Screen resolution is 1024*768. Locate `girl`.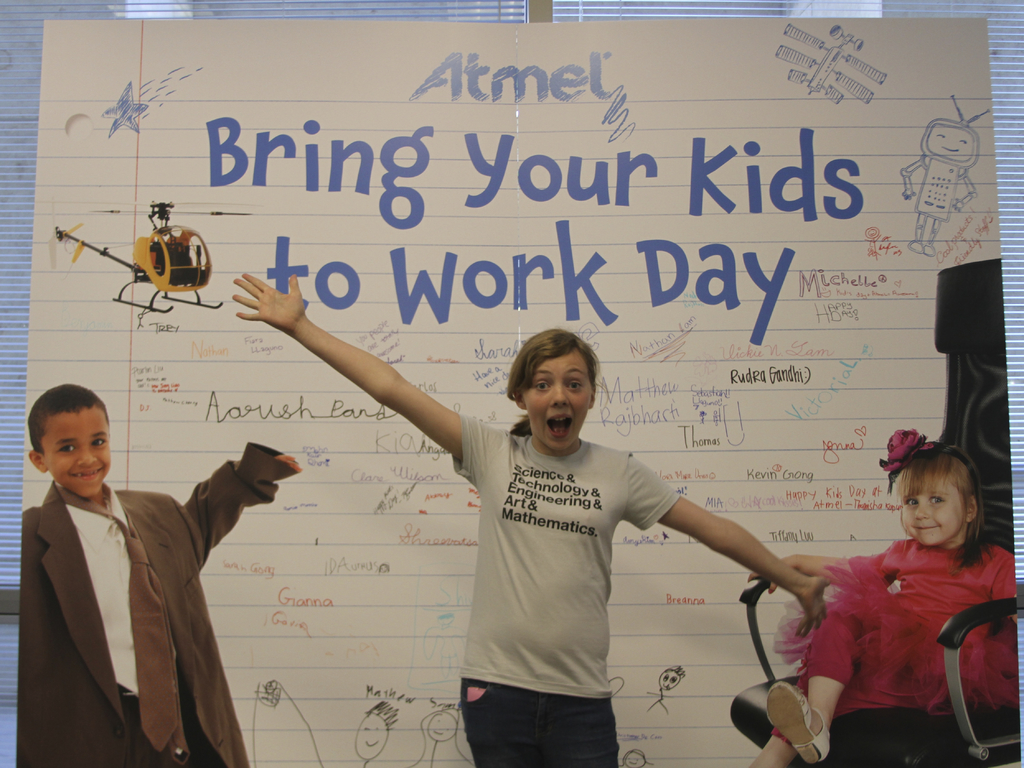
detection(749, 427, 1018, 767).
